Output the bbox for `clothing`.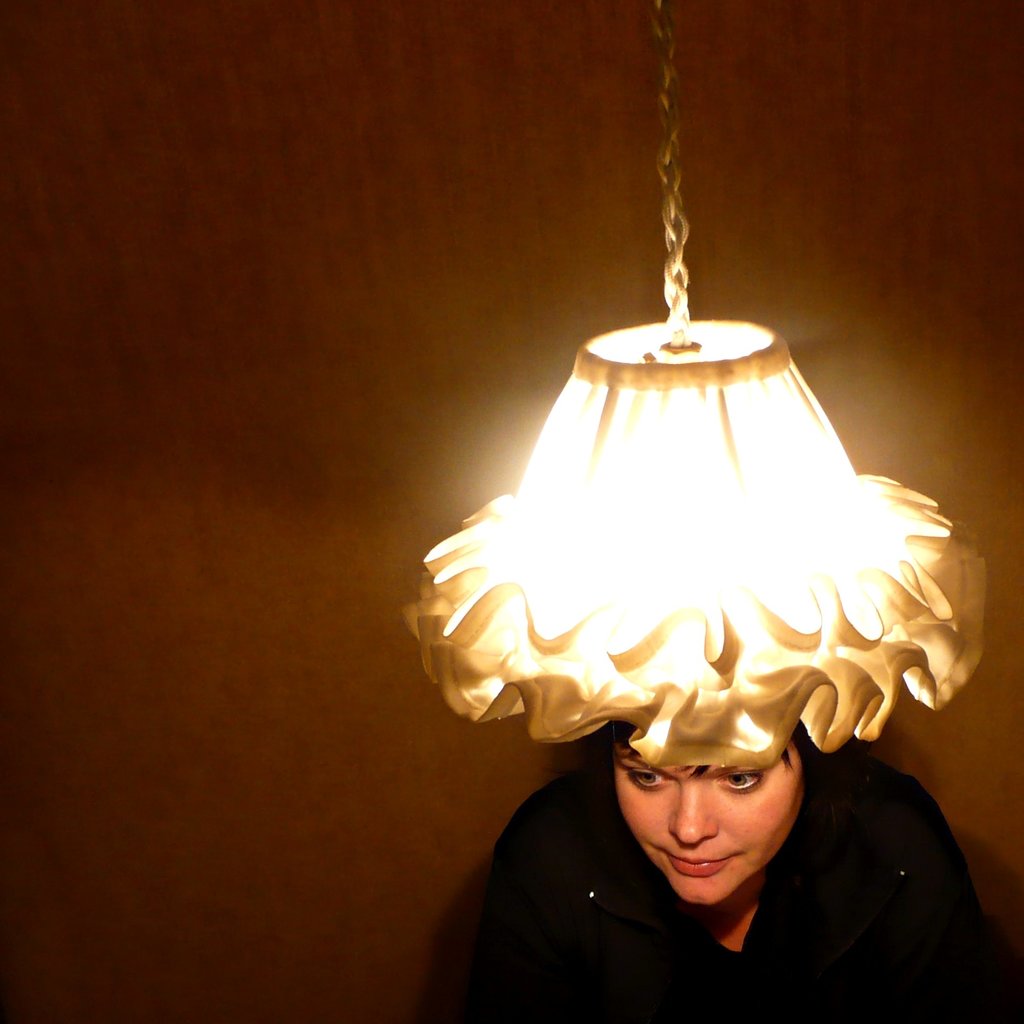
select_region(452, 689, 1021, 993).
